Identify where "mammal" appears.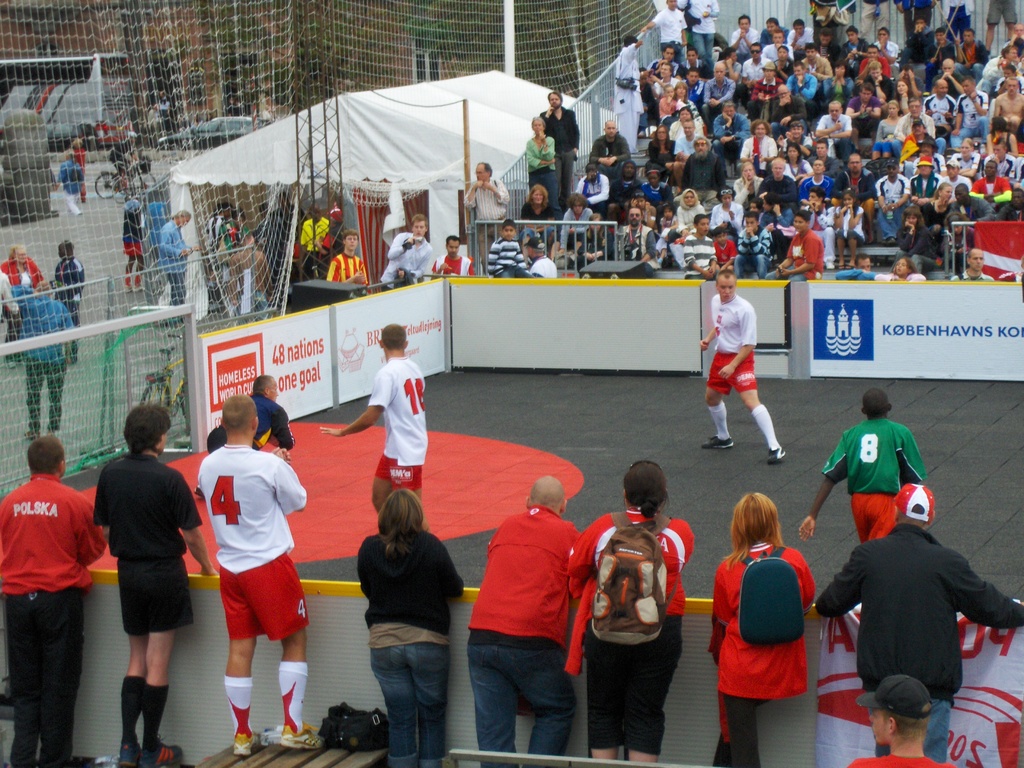
Appears at left=209, top=375, right=292, bottom=442.
